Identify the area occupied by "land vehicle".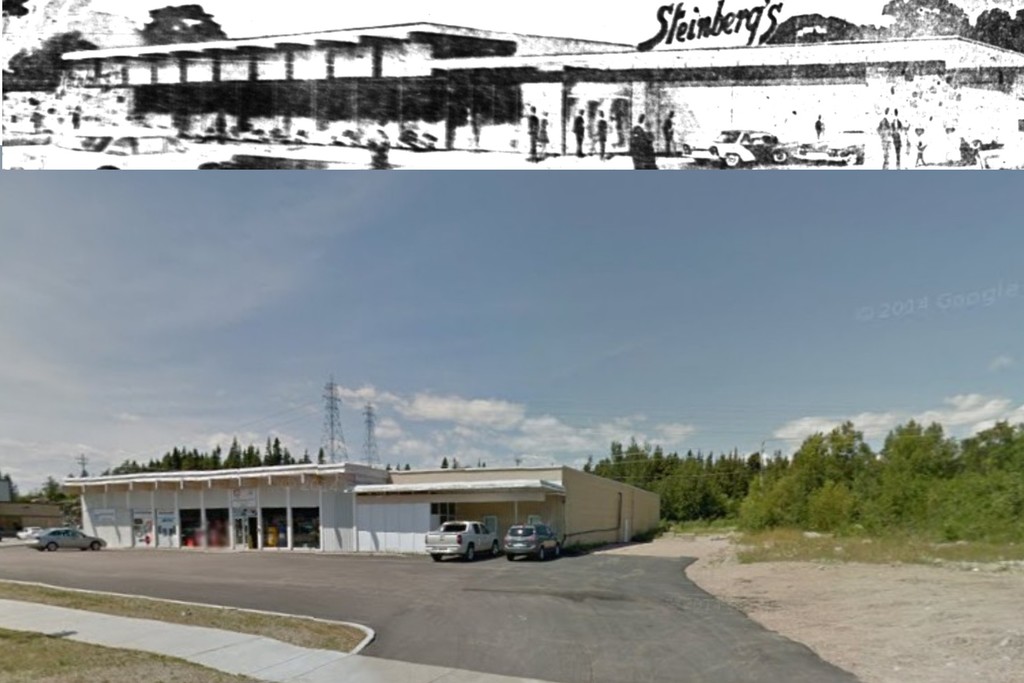
Area: box(34, 530, 108, 550).
